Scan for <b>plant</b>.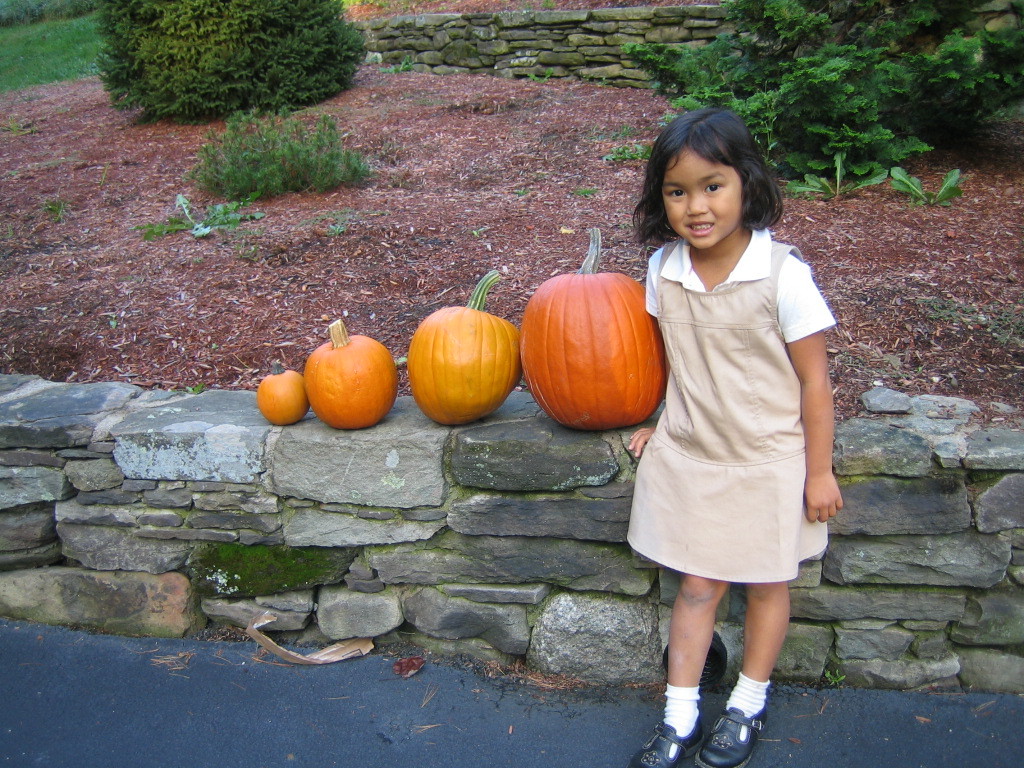
Scan result: box(510, 179, 526, 200).
